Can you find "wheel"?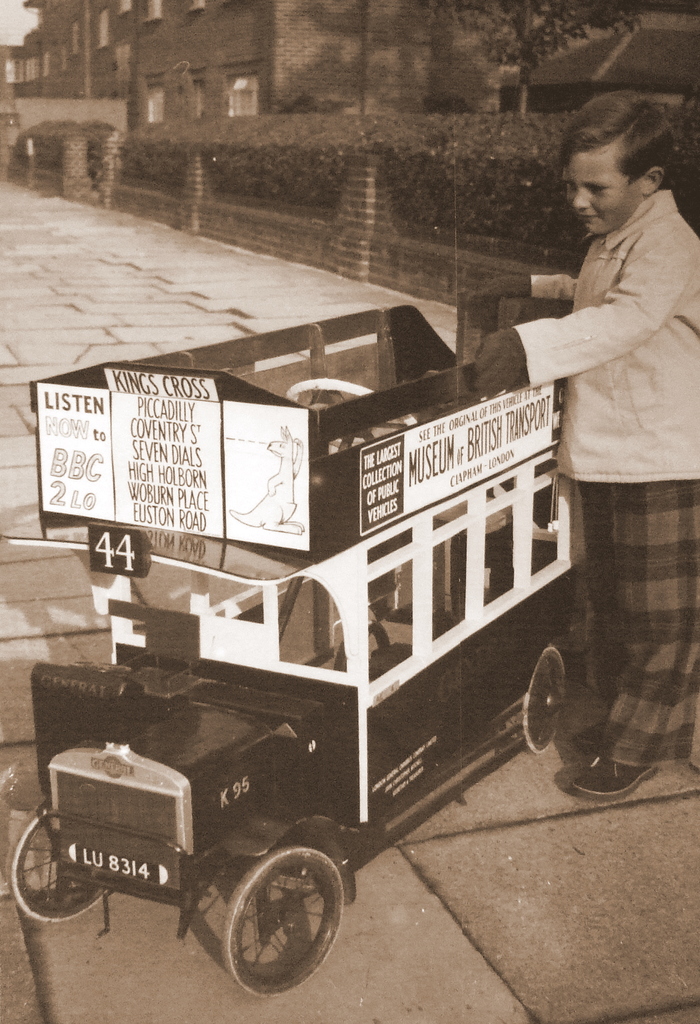
Yes, bounding box: 515 652 569 760.
